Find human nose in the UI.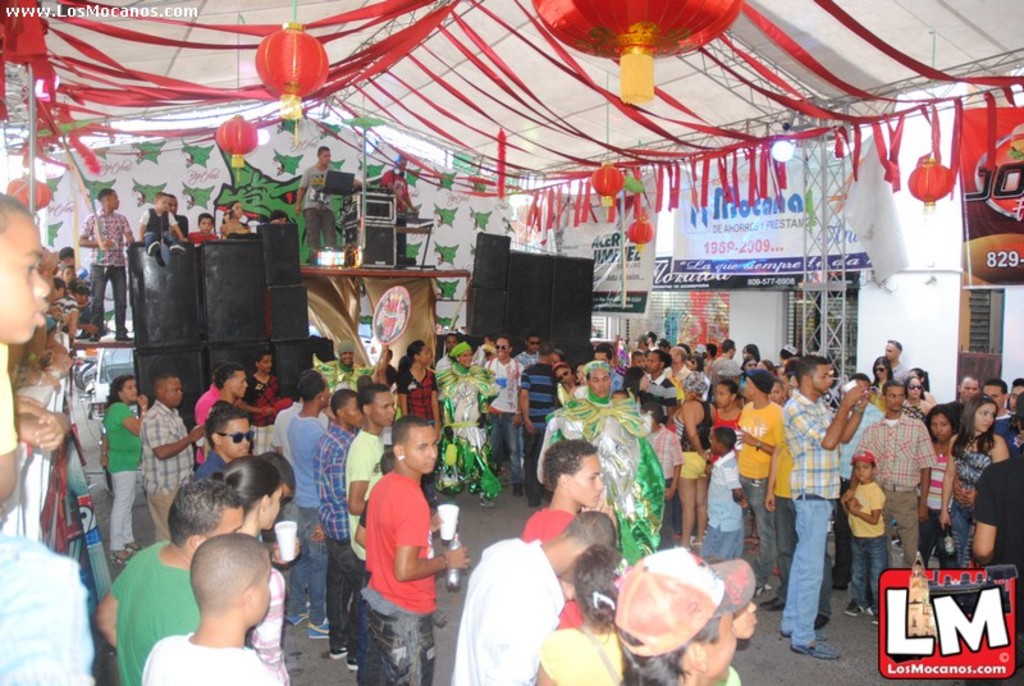
UI element at box(893, 397, 900, 406).
